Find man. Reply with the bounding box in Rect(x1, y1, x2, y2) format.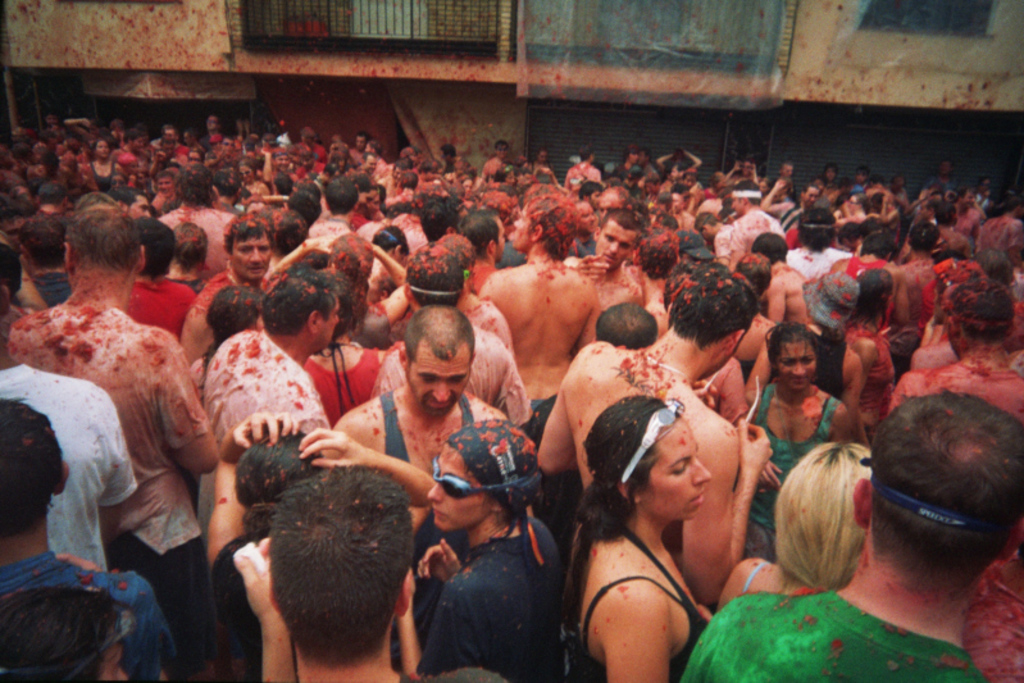
Rect(0, 191, 35, 246).
